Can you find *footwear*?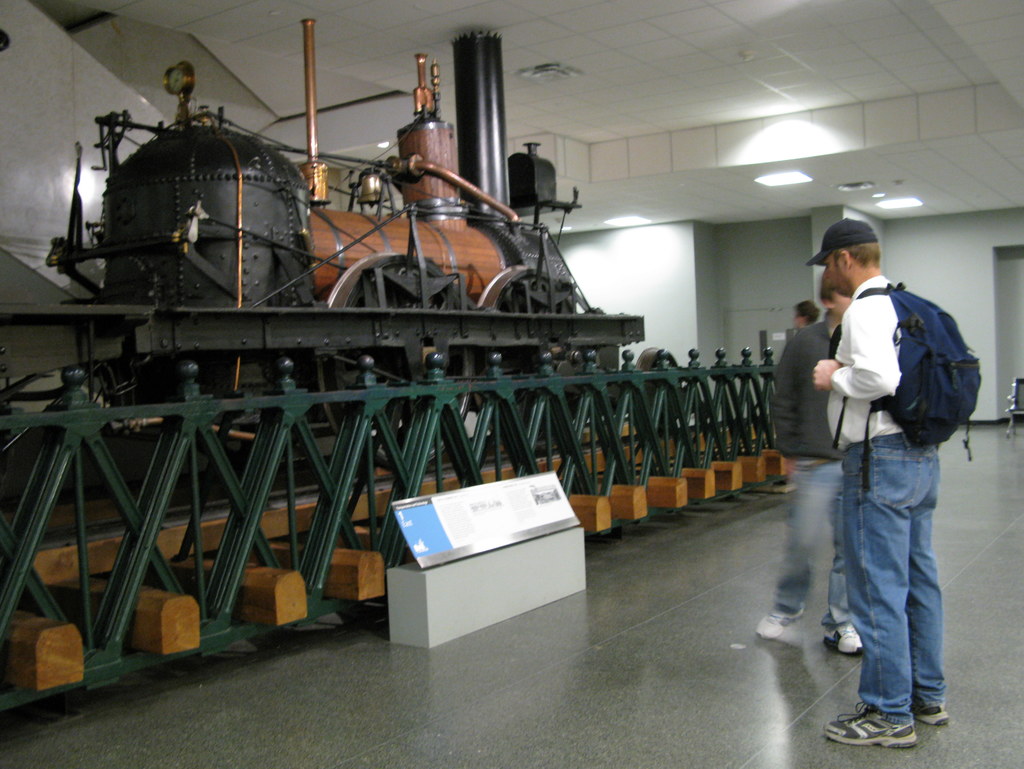
Yes, bounding box: [915, 698, 948, 728].
